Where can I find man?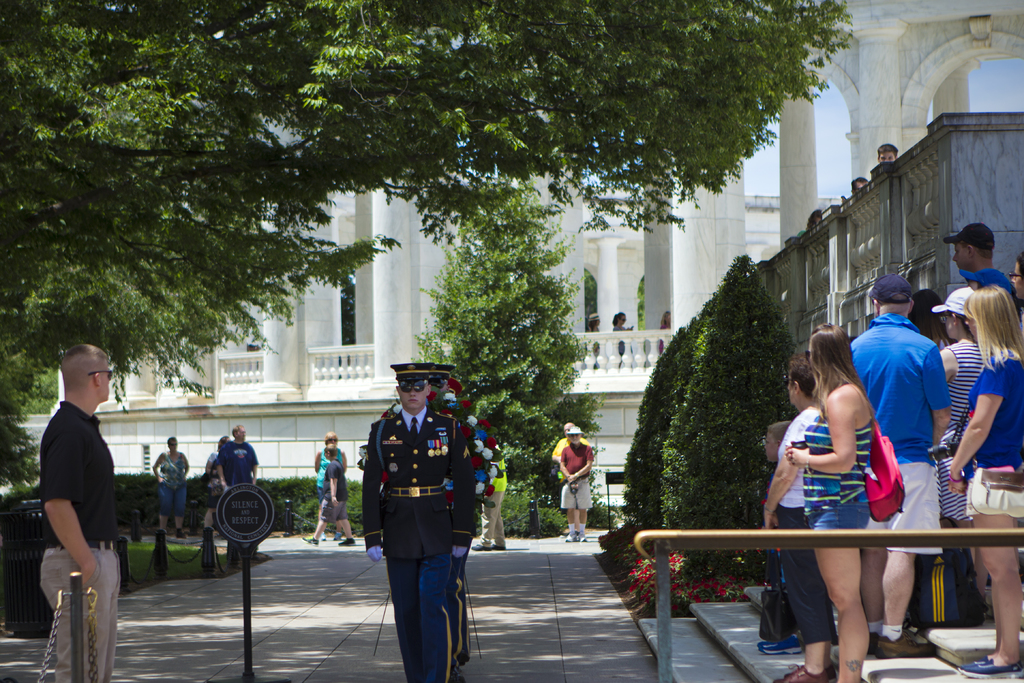
You can find it at (left=214, top=425, right=257, bottom=494).
